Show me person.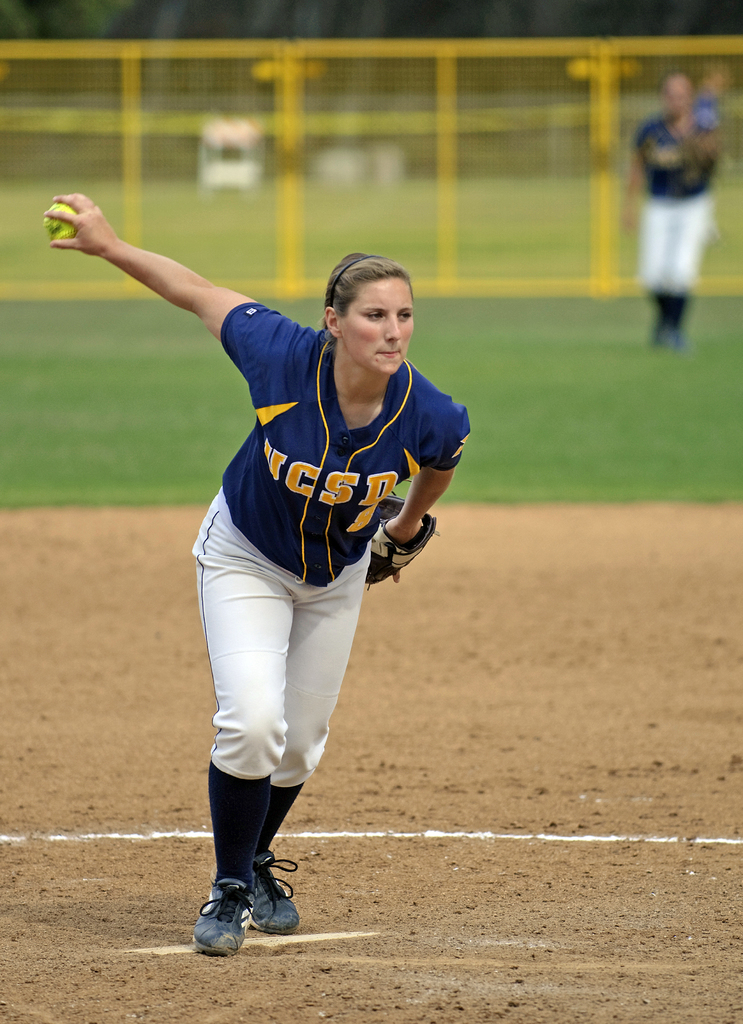
person is here: box(142, 189, 464, 991).
